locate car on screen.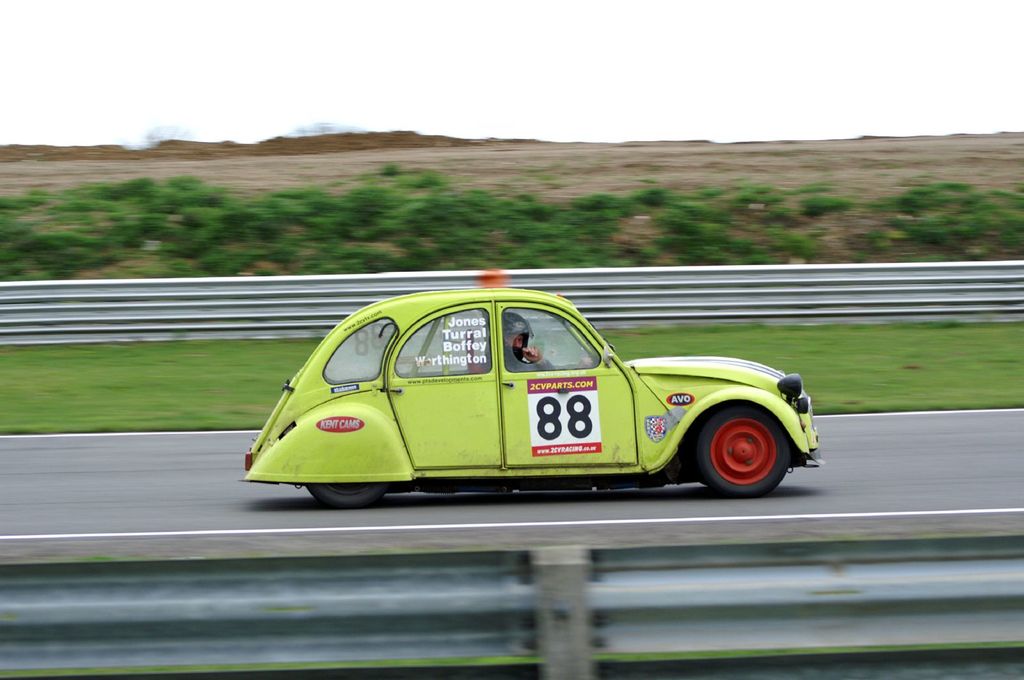
On screen at left=242, top=286, right=823, bottom=510.
